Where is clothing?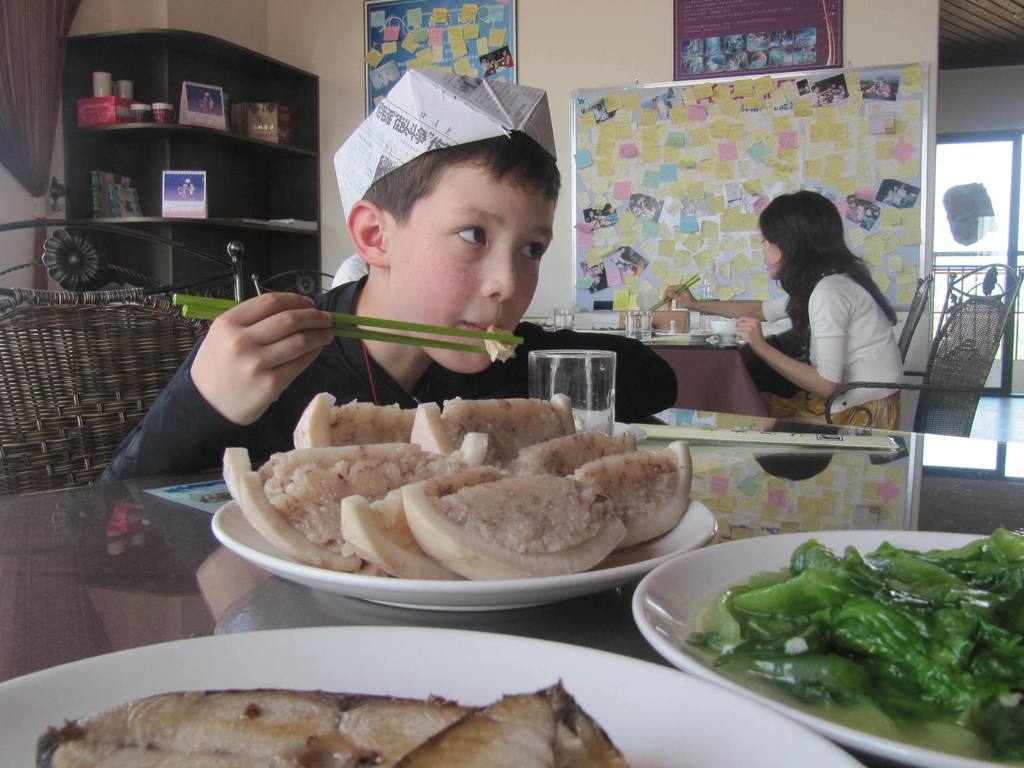
<box>758,269,907,429</box>.
